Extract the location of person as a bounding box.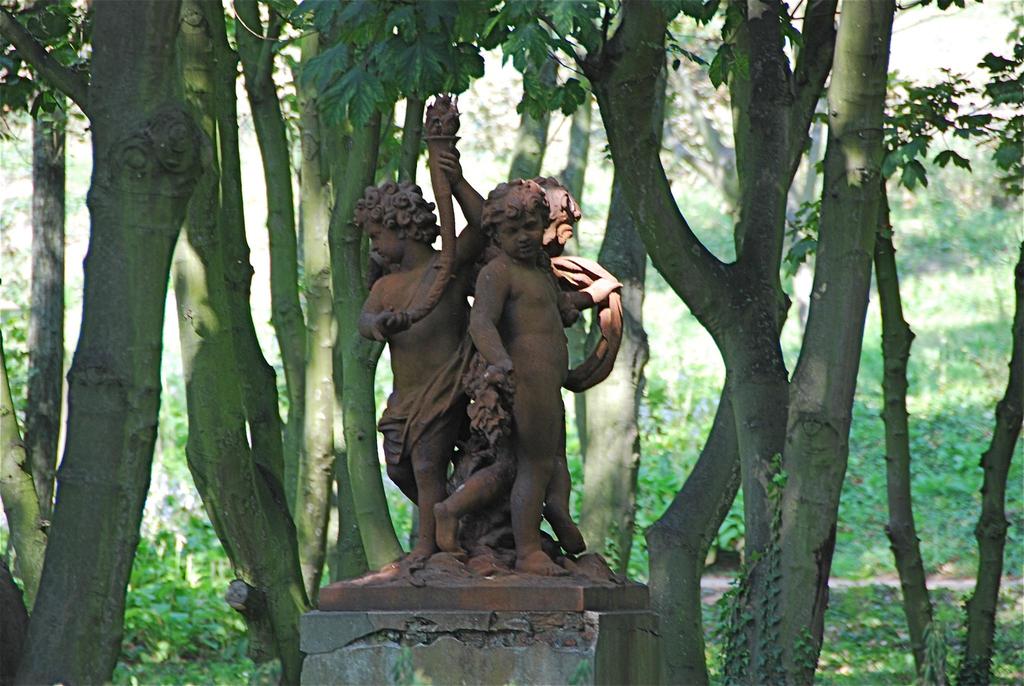
locate(470, 176, 590, 571).
